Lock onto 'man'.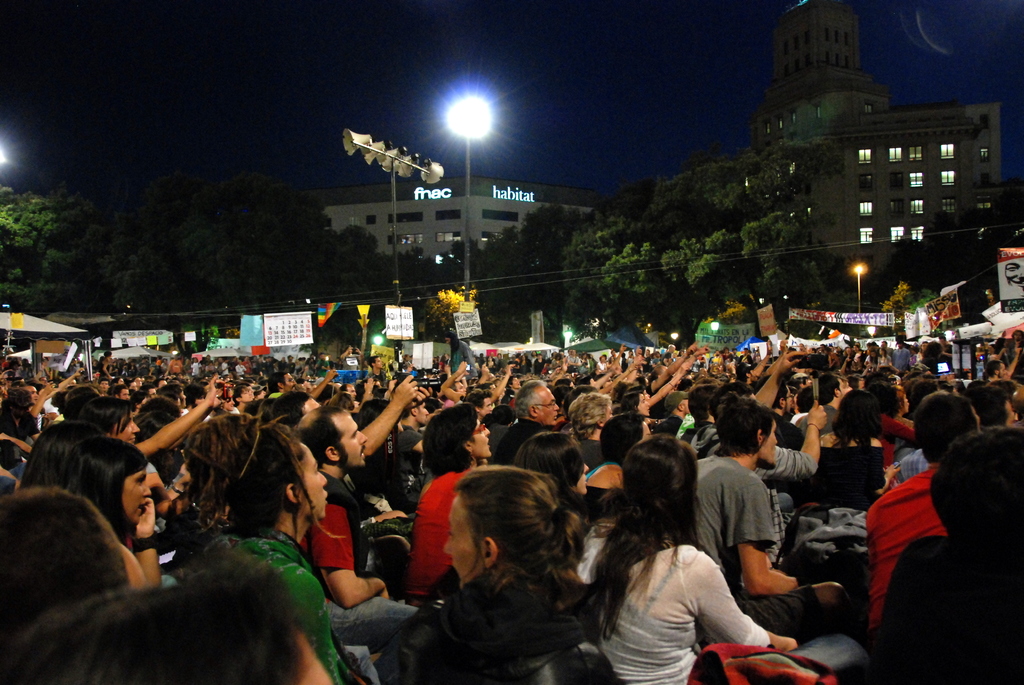
Locked: [794,371,849,445].
